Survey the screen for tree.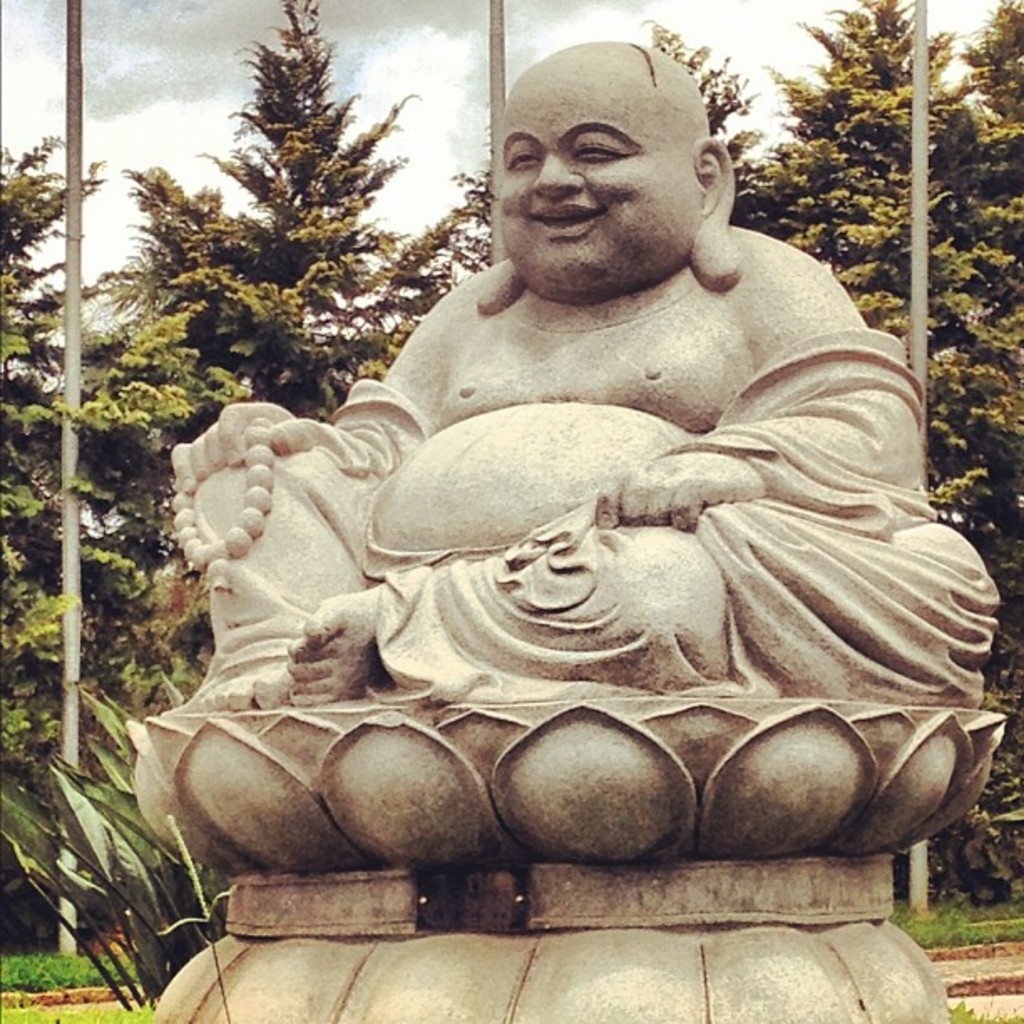
Survey found: select_region(0, 134, 244, 766).
